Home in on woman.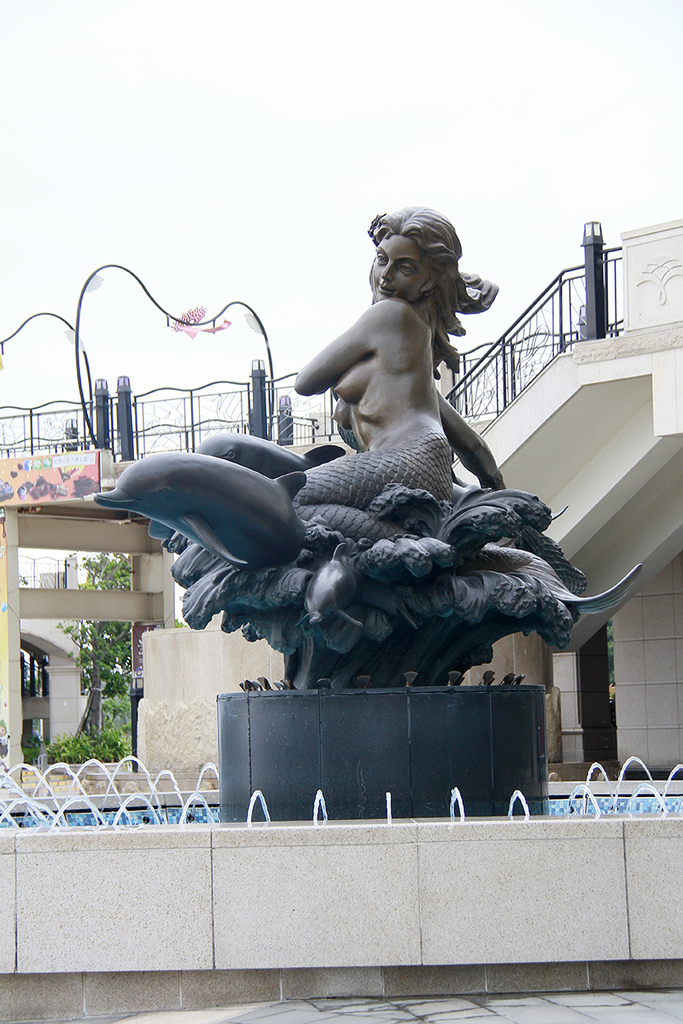
Homed in at <bbox>283, 174, 526, 594</bbox>.
